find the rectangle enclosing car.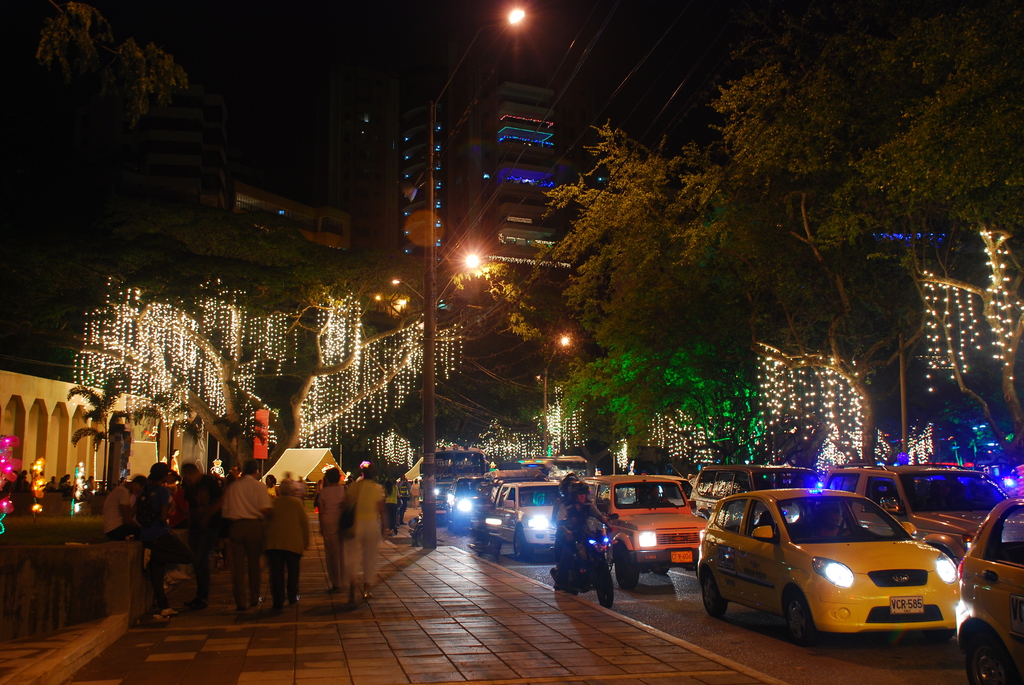
[x1=641, y1=470, x2=692, y2=506].
